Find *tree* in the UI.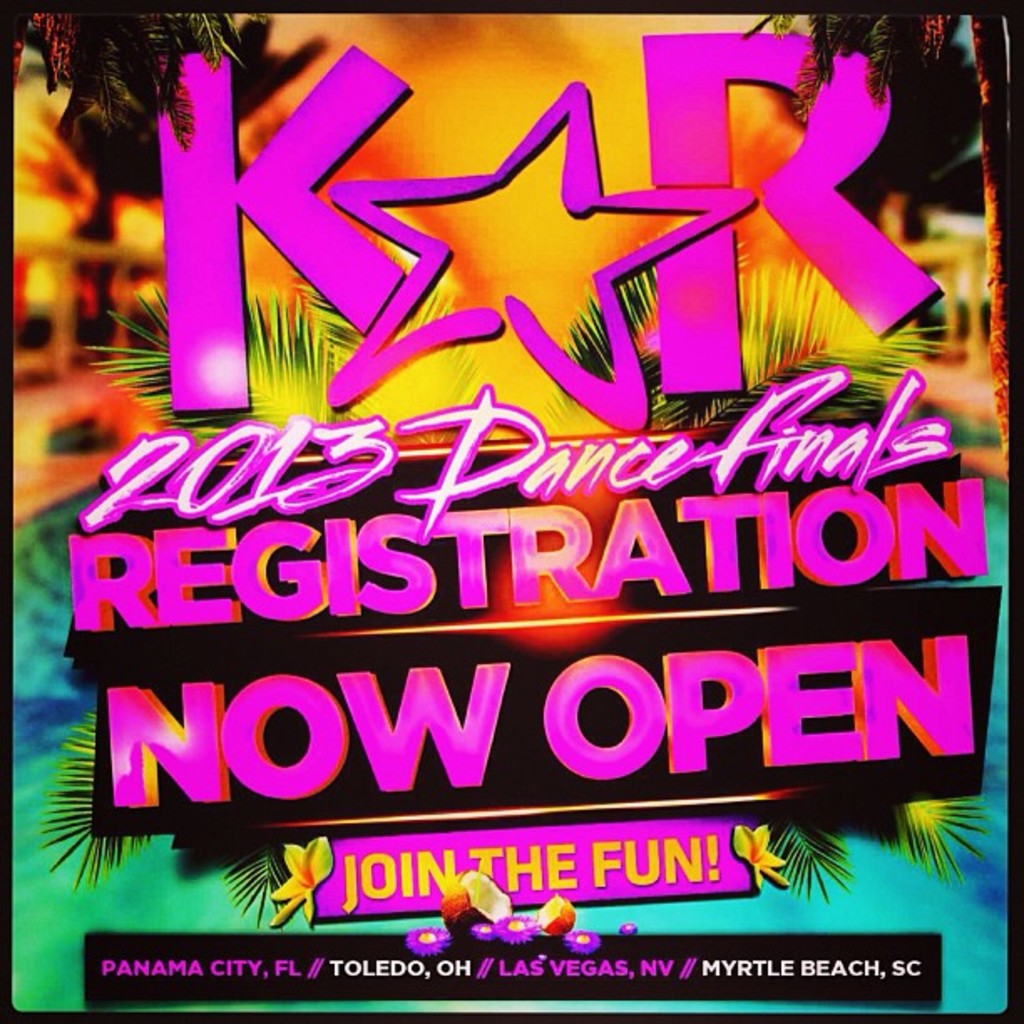
UI element at x1=12 y1=8 x2=278 y2=151.
